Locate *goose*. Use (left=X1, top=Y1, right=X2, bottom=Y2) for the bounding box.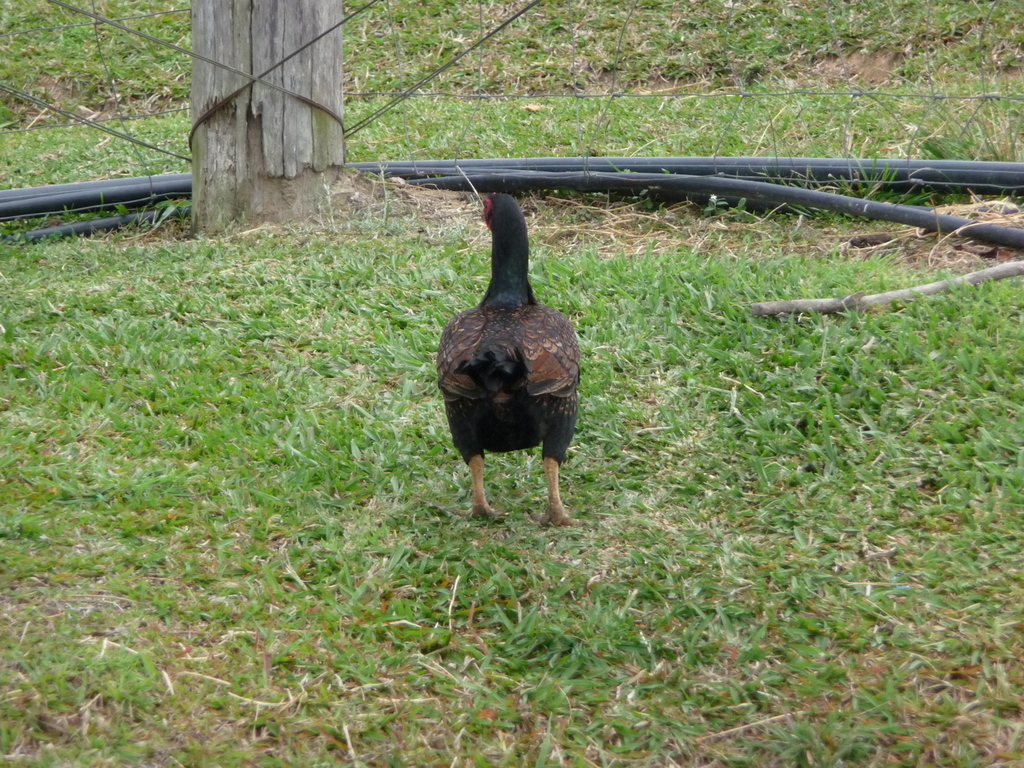
(left=439, top=193, right=584, bottom=522).
